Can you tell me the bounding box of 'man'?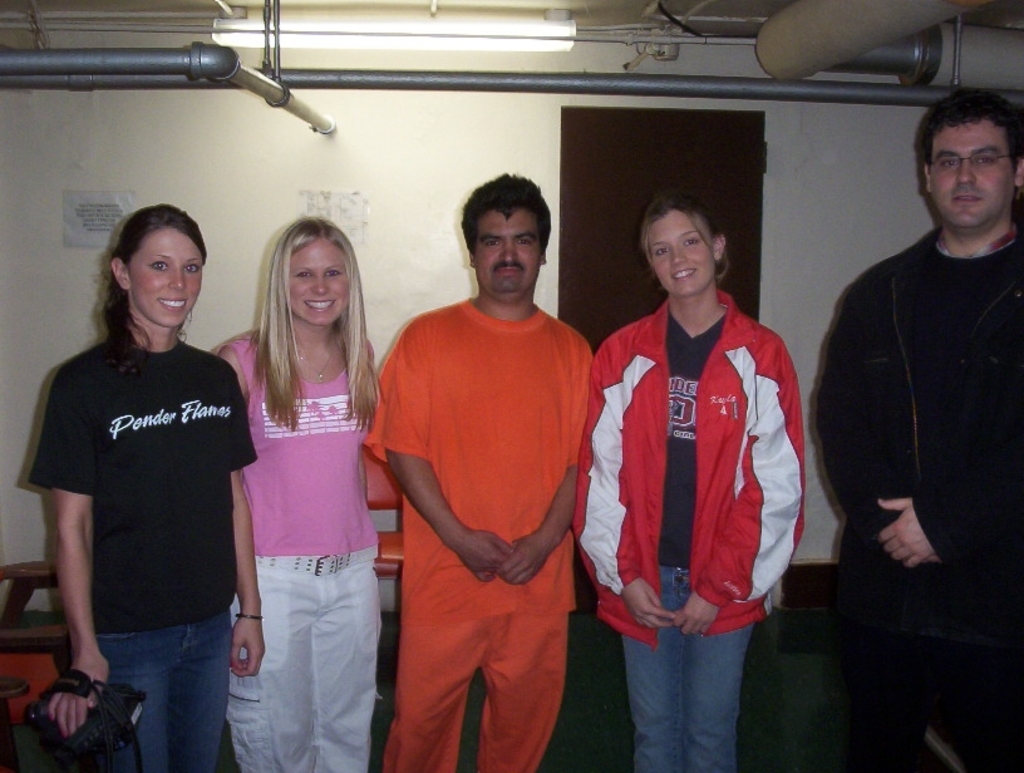
rect(816, 85, 1023, 772).
